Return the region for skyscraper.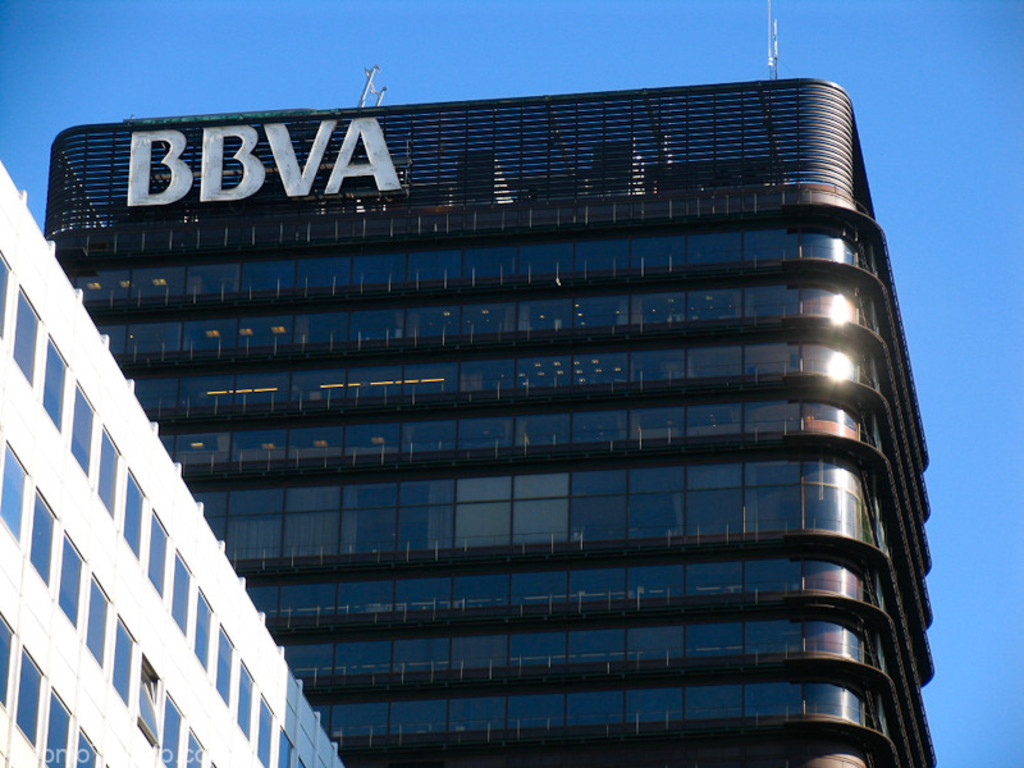
(28, 81, 959, 745).
